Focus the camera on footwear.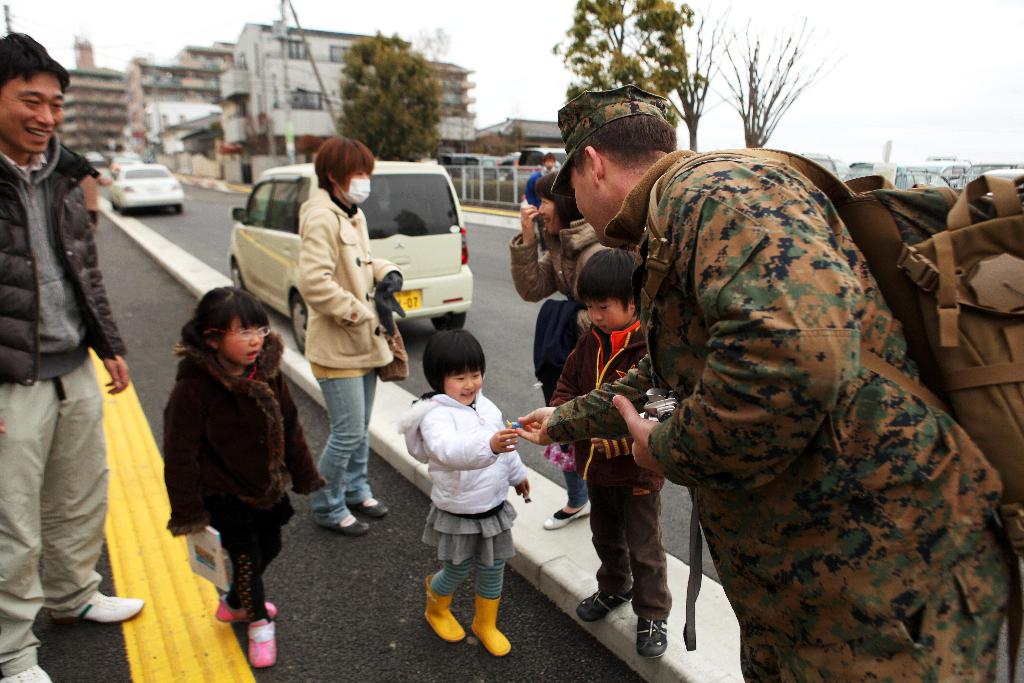
Focus region: (x1=52, y1=594, x2=147, y2=625).
